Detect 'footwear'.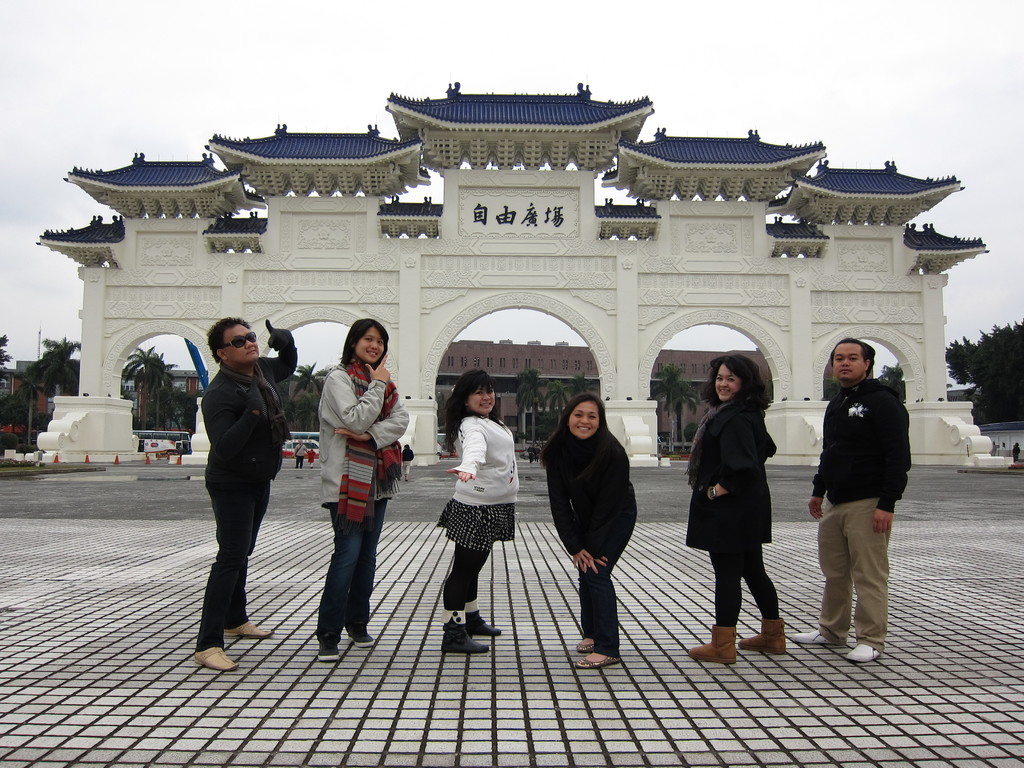
Detected at (223,617,274,638).
